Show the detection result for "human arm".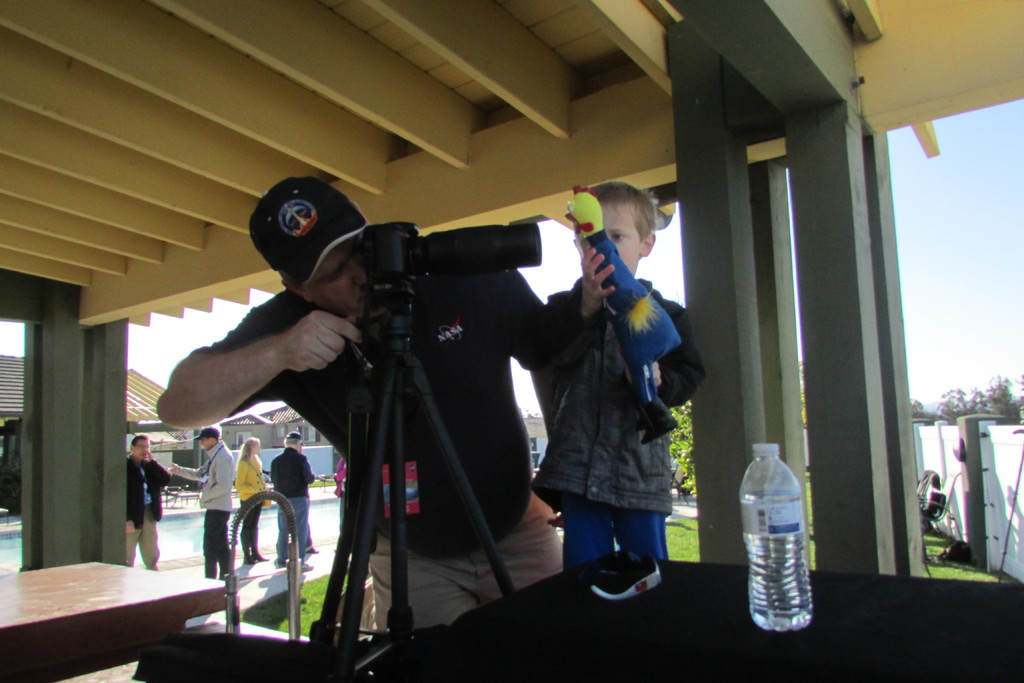
200, 456, 227, 506.
